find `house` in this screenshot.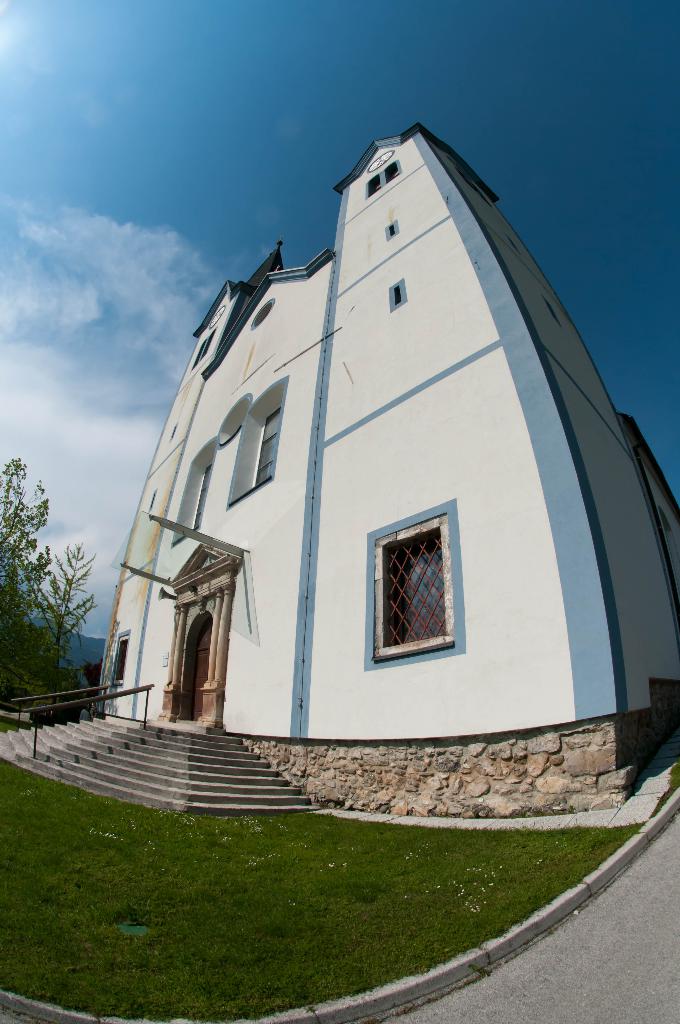
The bounding box for `house` is (left=55, top=109, right=676, bottom=852).
